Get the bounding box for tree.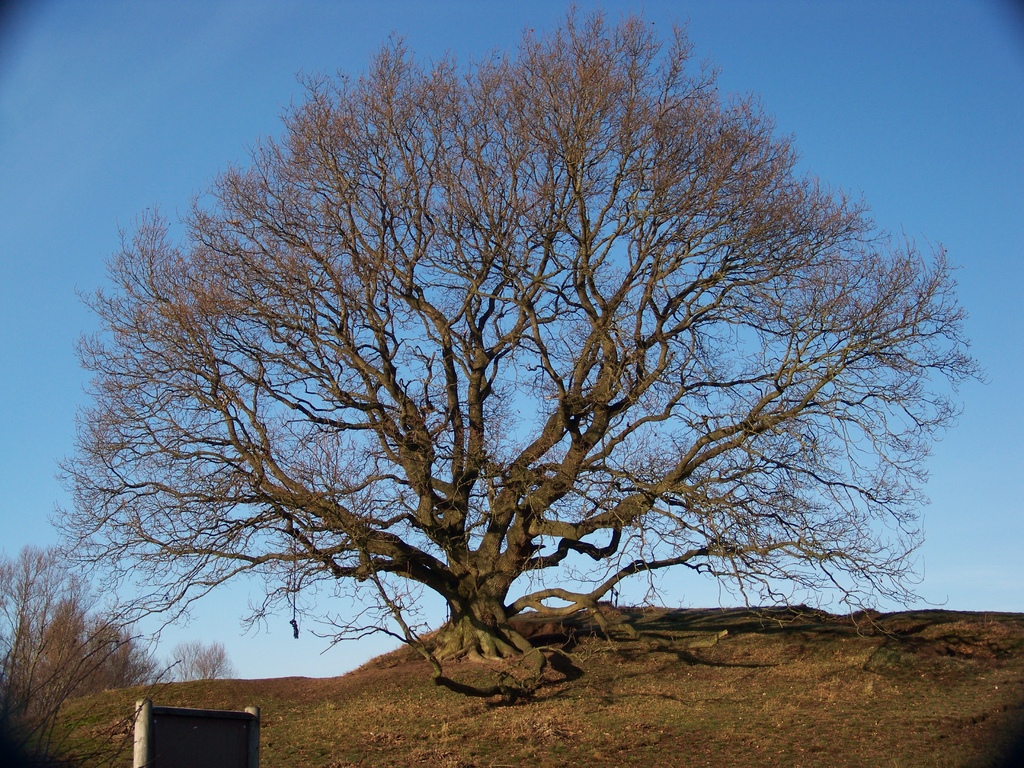
63 18 968 710.
